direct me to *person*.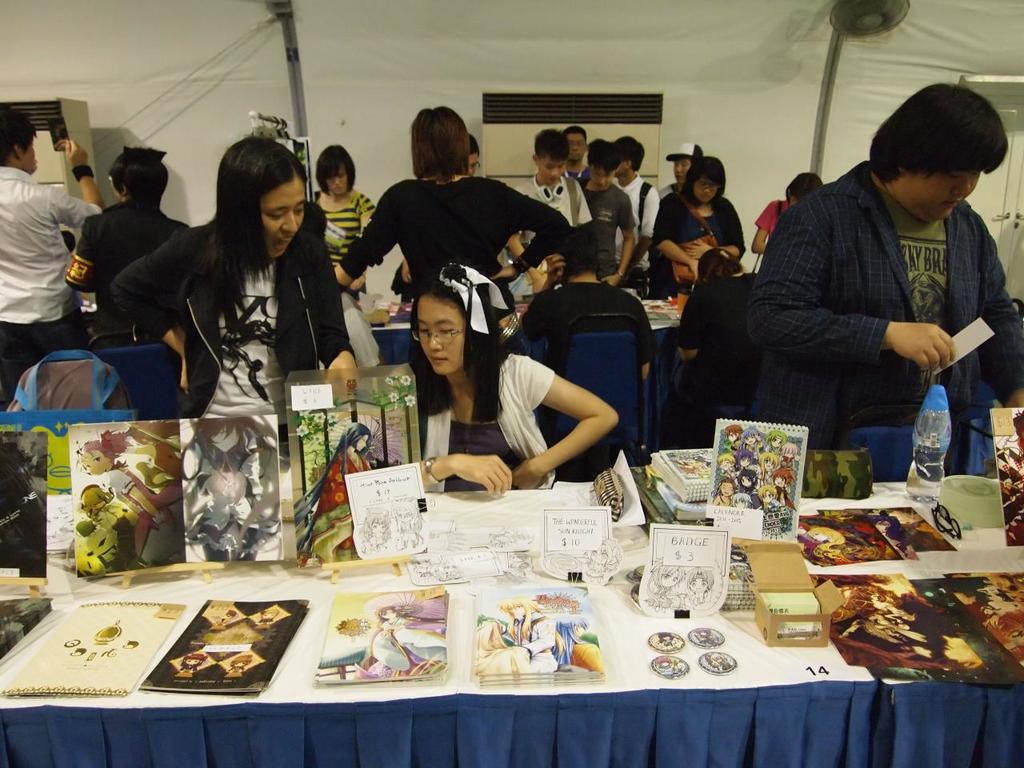
Direction: [742, 52, 1016, 502].
